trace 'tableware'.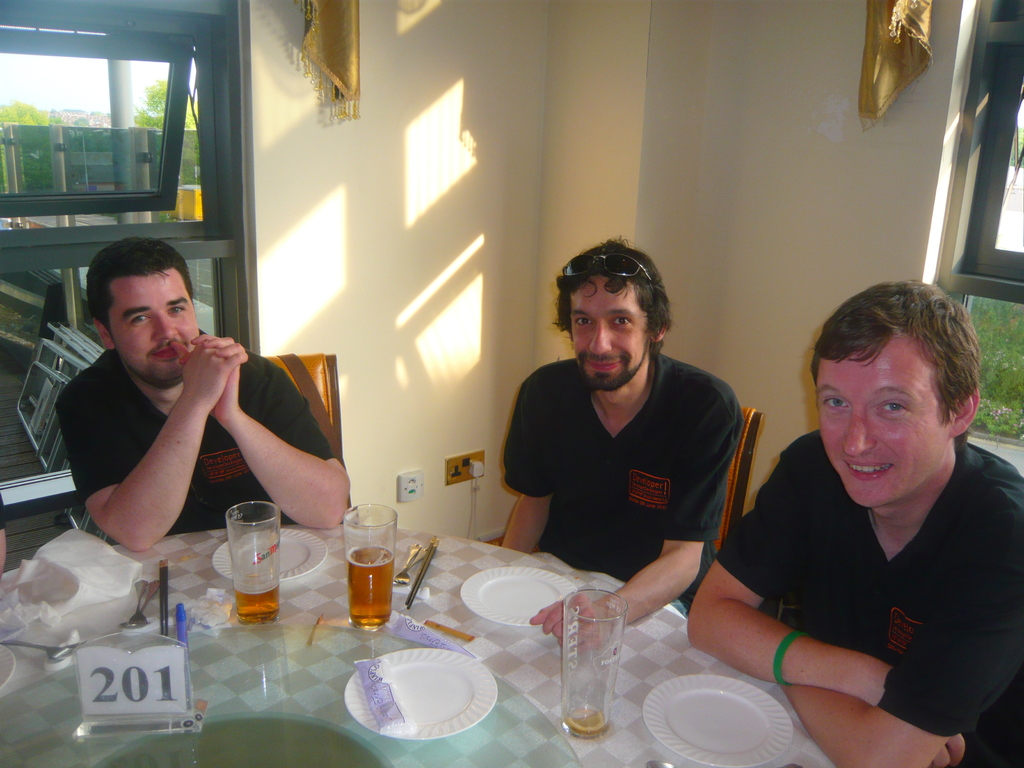
Traced to x1=399, y1=545, x2=428, y2=589.
